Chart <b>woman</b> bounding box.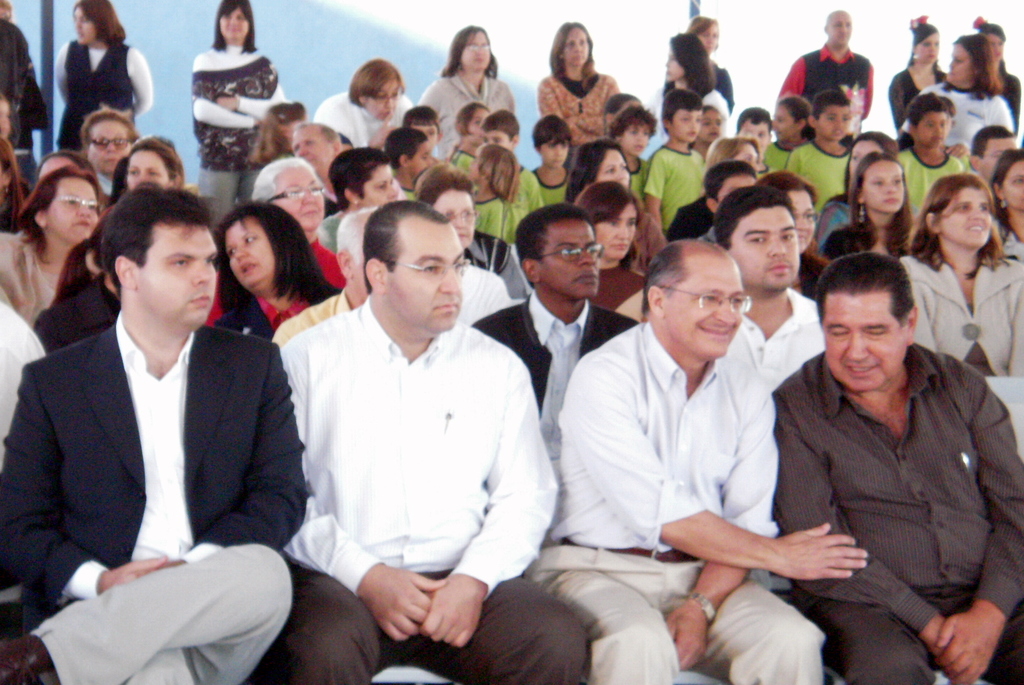
Charted: x1=417, y1=25, x2=518, y2=164.
